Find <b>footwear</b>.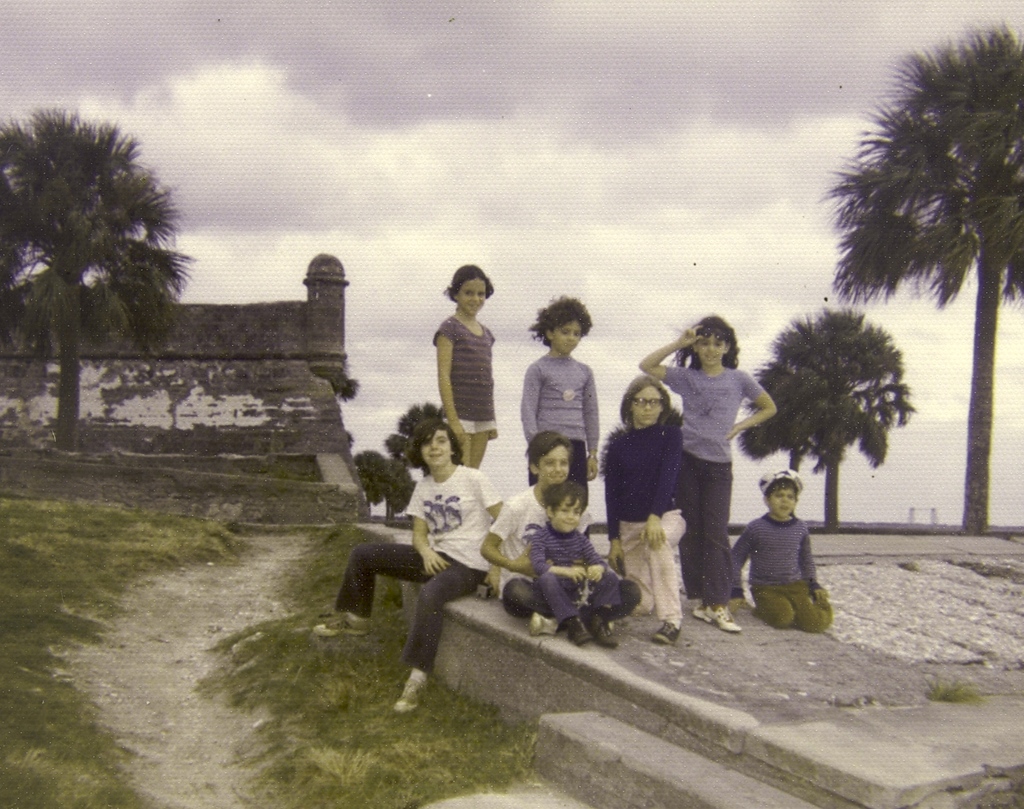
Rect(648, 621, 680, 646).
